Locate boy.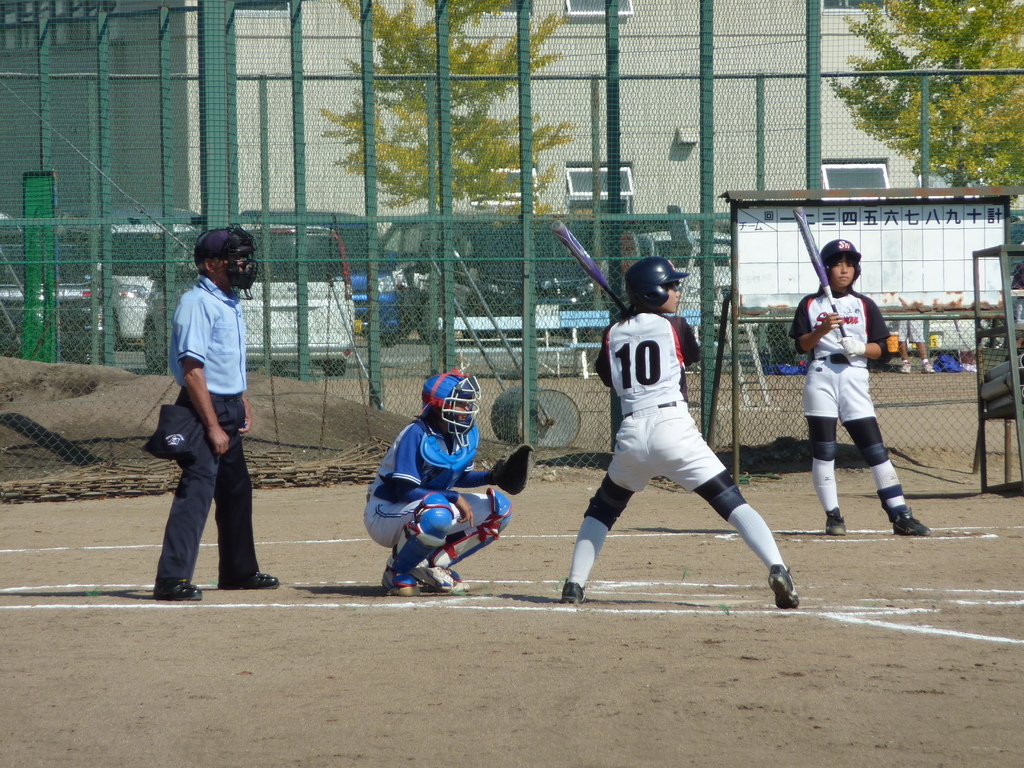
Bounding box: rect(131, 223, 275, 621).
